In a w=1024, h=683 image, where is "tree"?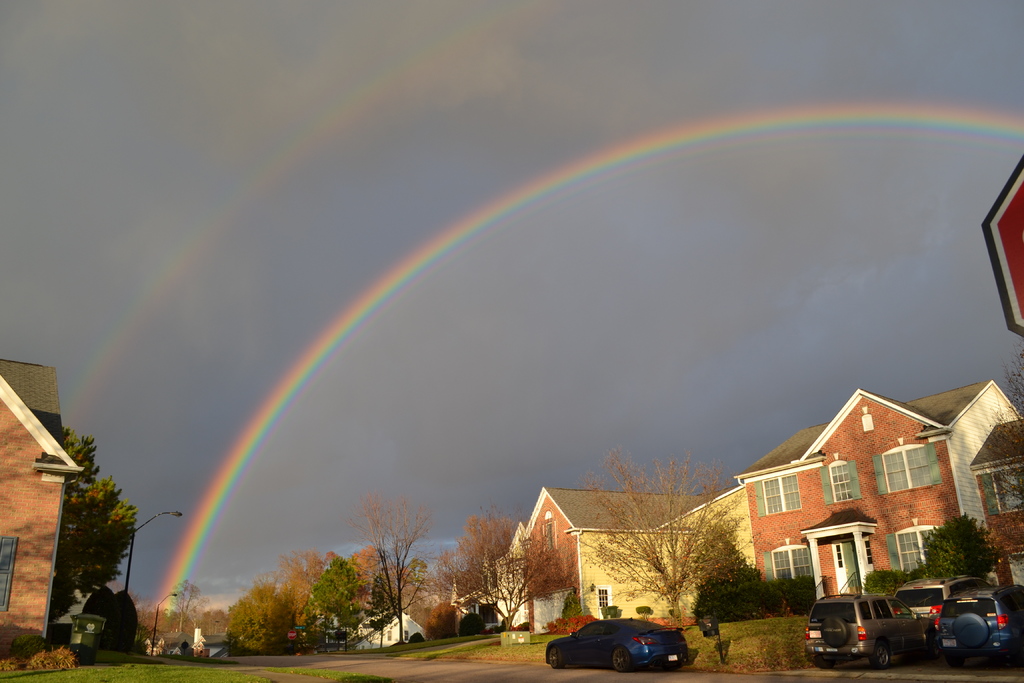
[left=225, top=578, right=300, bottom=654].
